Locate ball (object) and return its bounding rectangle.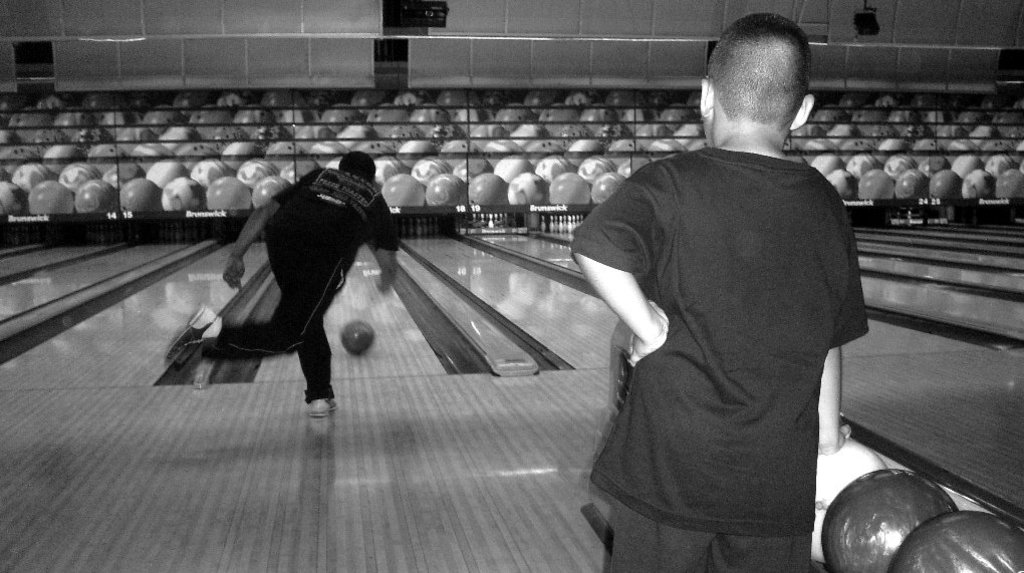
895, 514, 1023, 572.
